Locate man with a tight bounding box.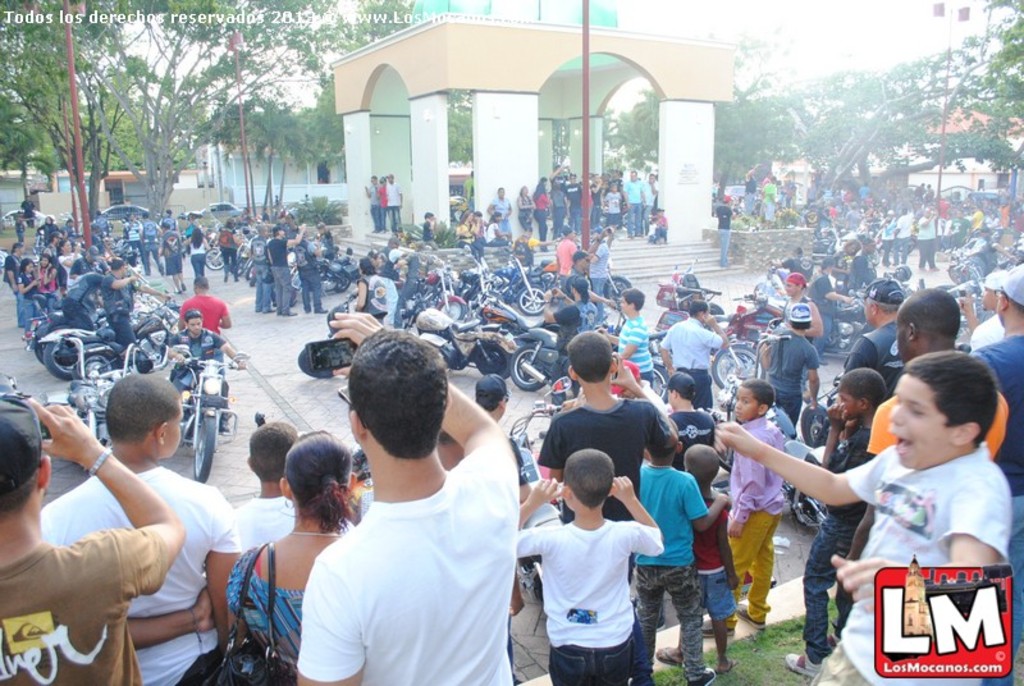
box=[522, 316, 680, 529].
